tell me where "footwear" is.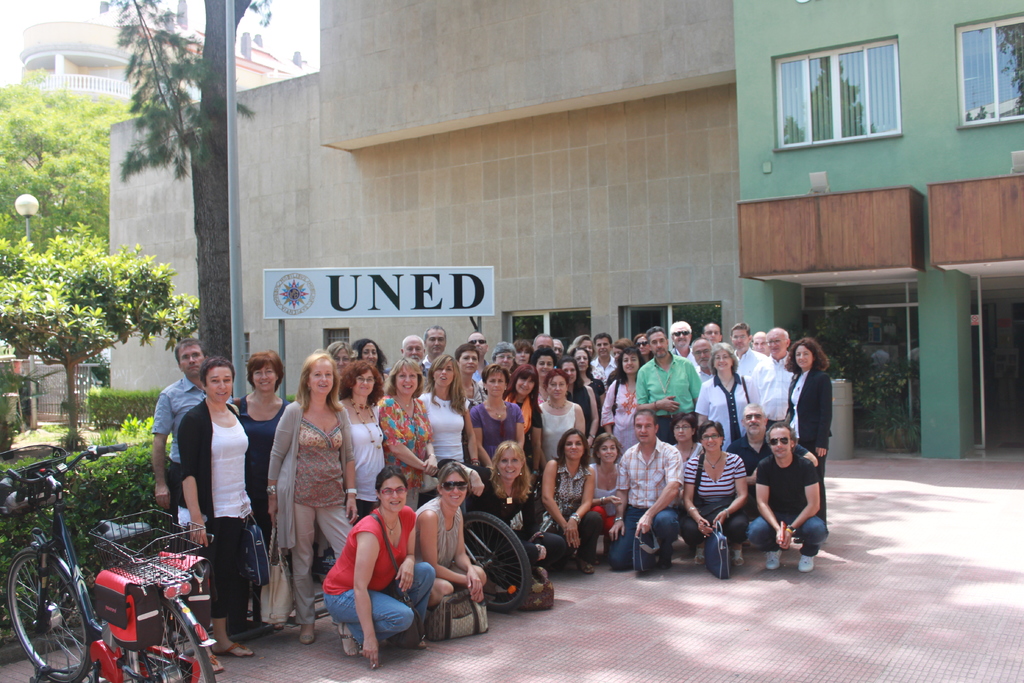
"footwear" is at [left=217, top=641, right=253, bottom=654].
